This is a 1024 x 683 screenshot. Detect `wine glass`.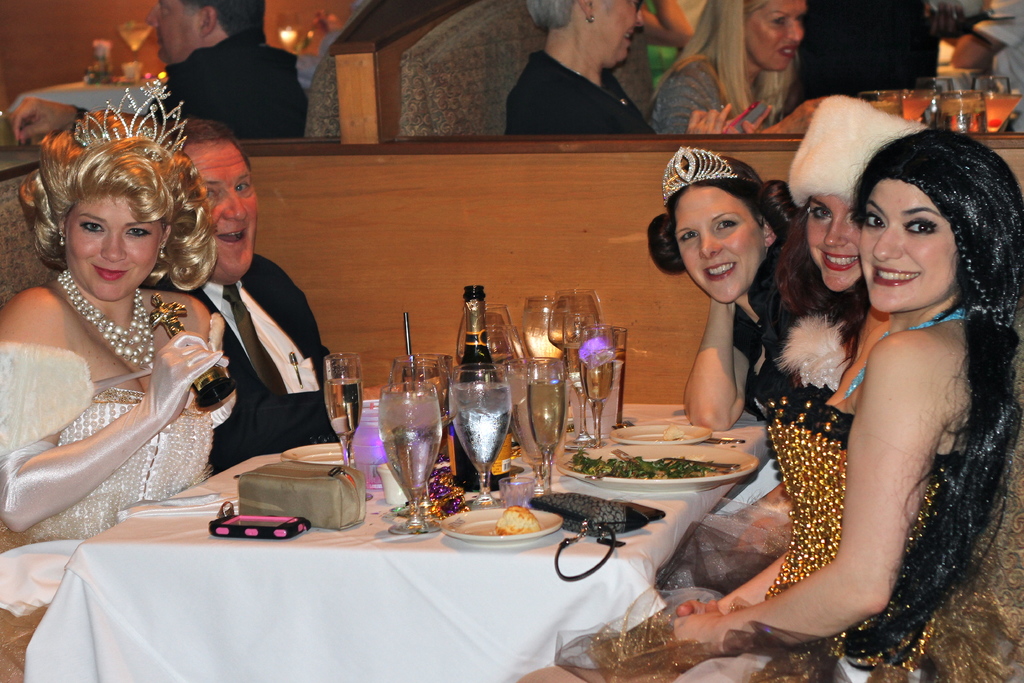
{"left": 324, "top": 350, "right": 361, "bottom": 472}.
